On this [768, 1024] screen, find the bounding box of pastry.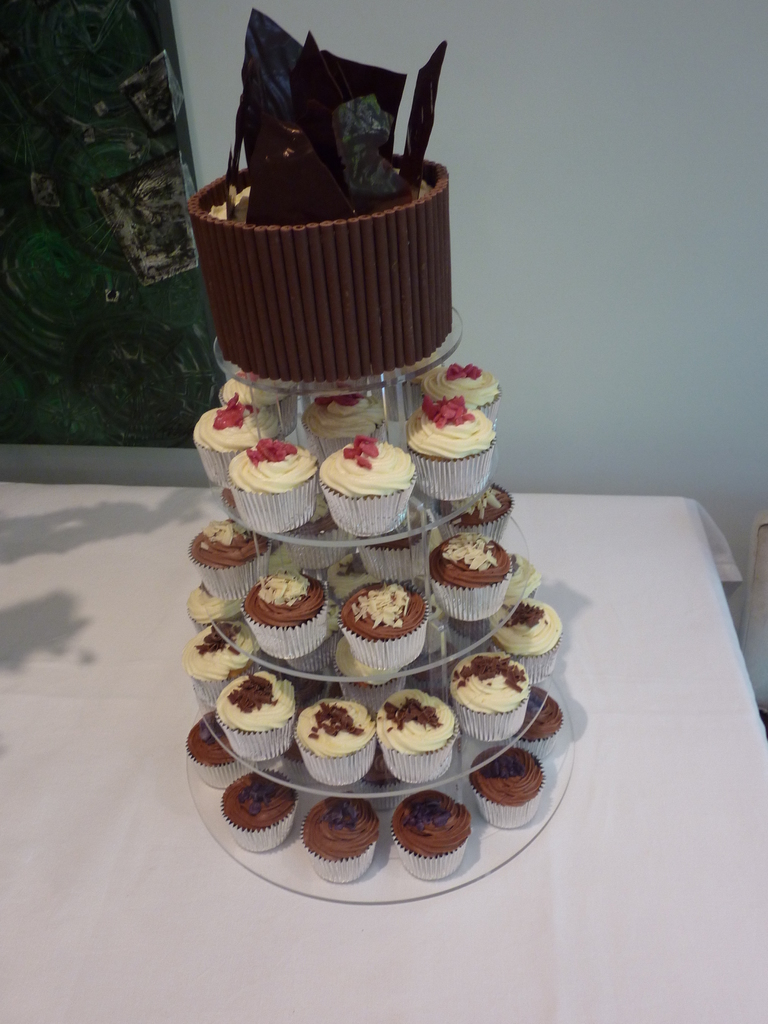
Bounding box: 492,602,564,679.
